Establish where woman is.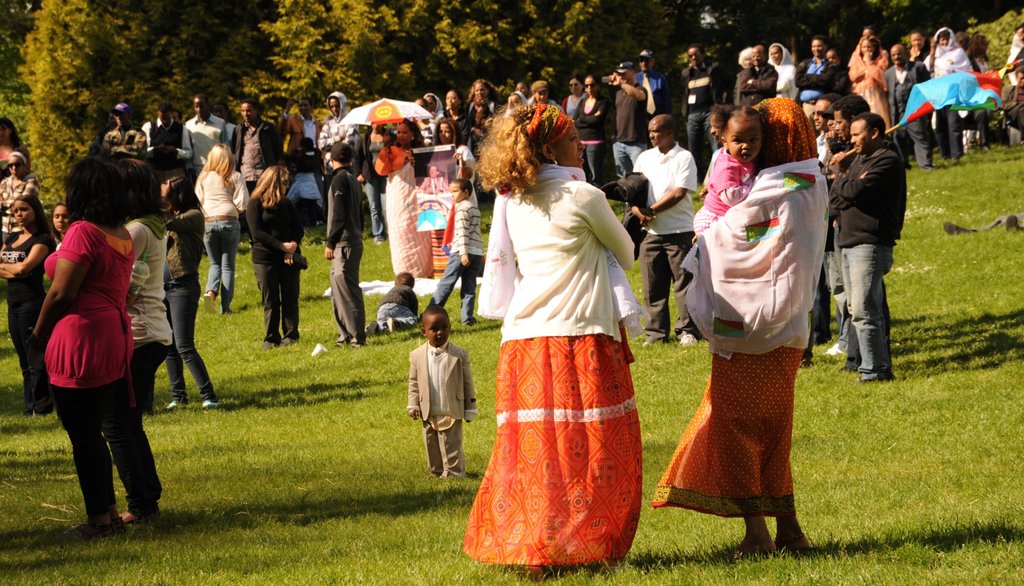
Established at bbox(1, 198, 54, 404).
